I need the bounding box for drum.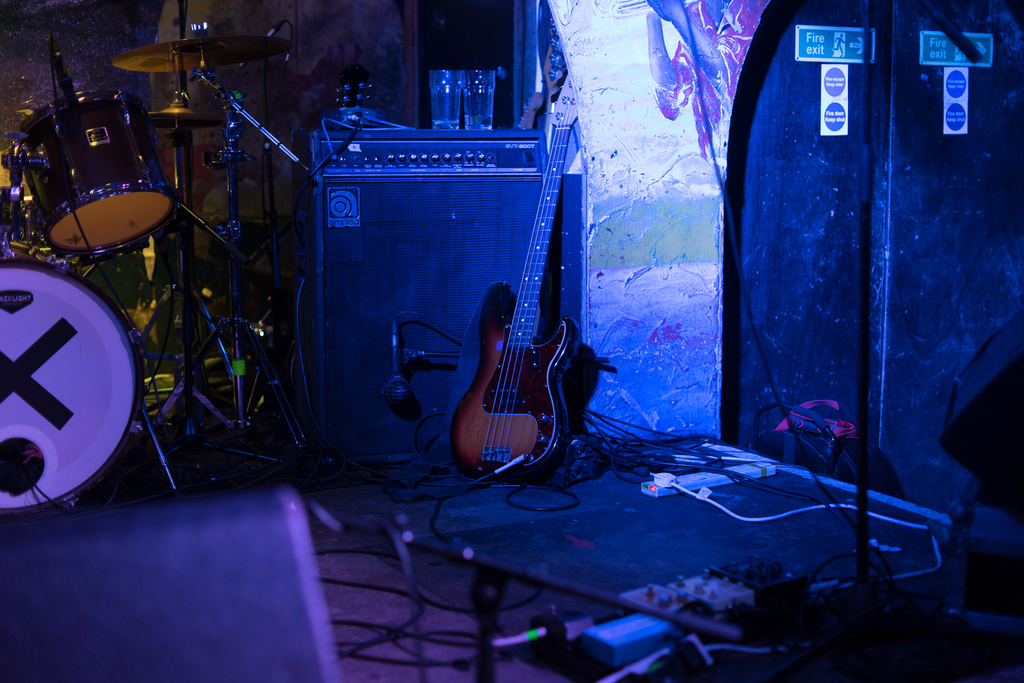
Here it is: (x1=0, y1=72, x2=186, y2=251).
